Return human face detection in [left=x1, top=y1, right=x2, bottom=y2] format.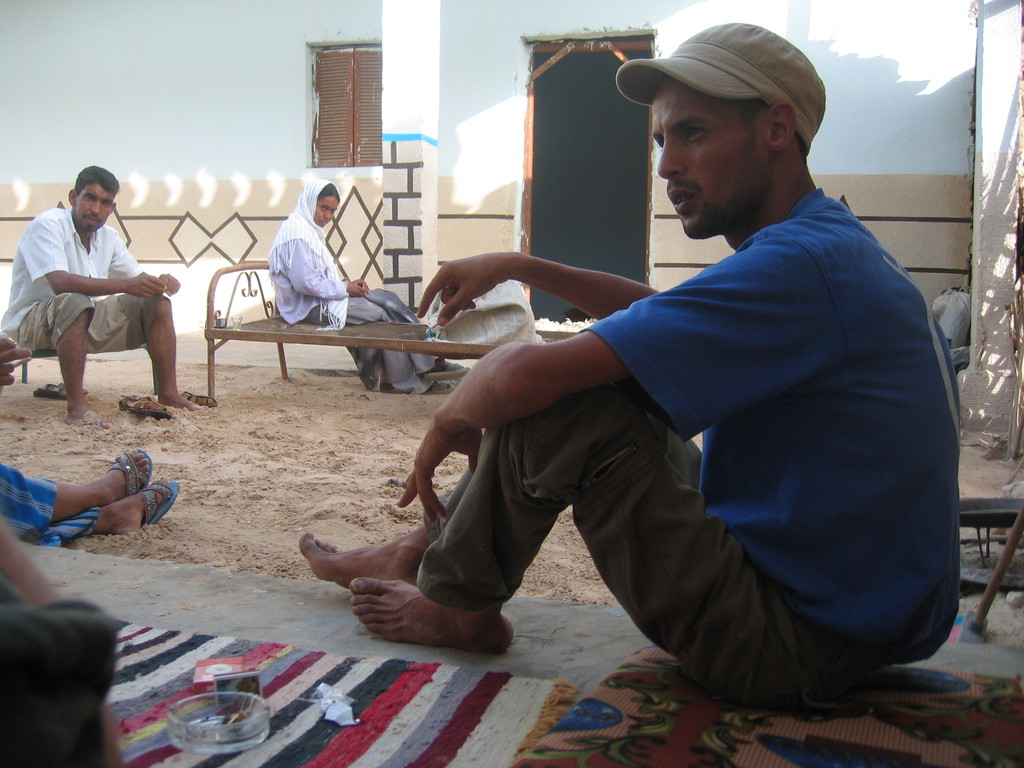
[left=652, top=78, right=769, bottom=239].
